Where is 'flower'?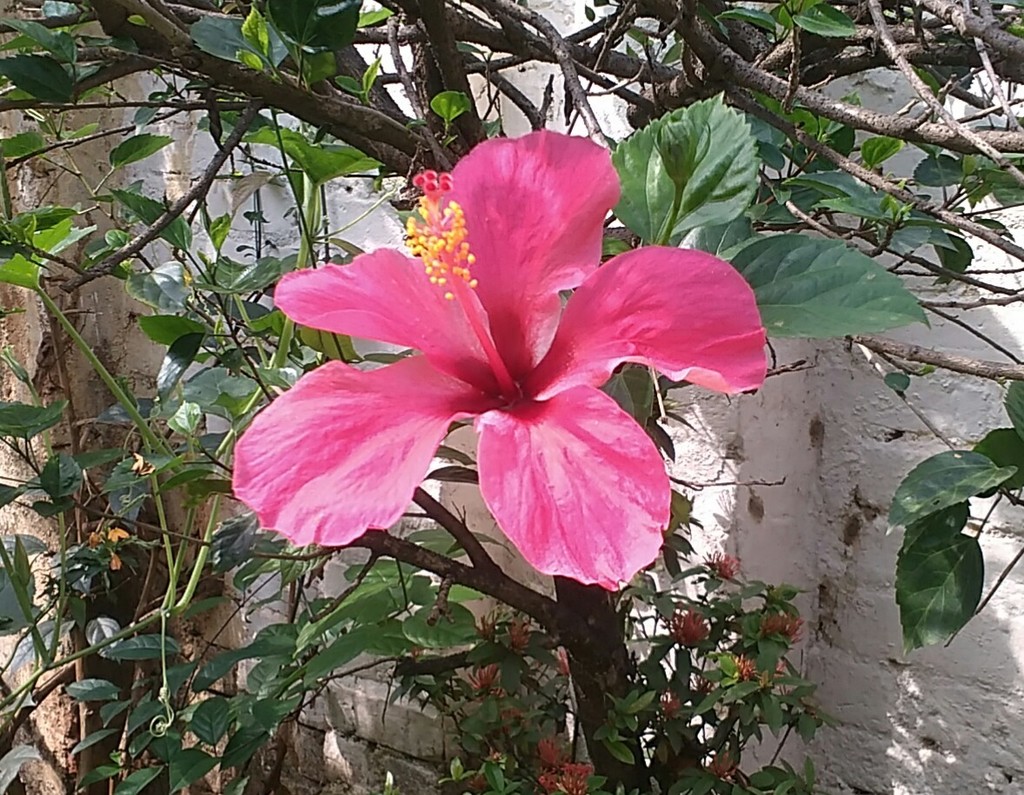
left=729, top=652, right=759, bottom=682.
